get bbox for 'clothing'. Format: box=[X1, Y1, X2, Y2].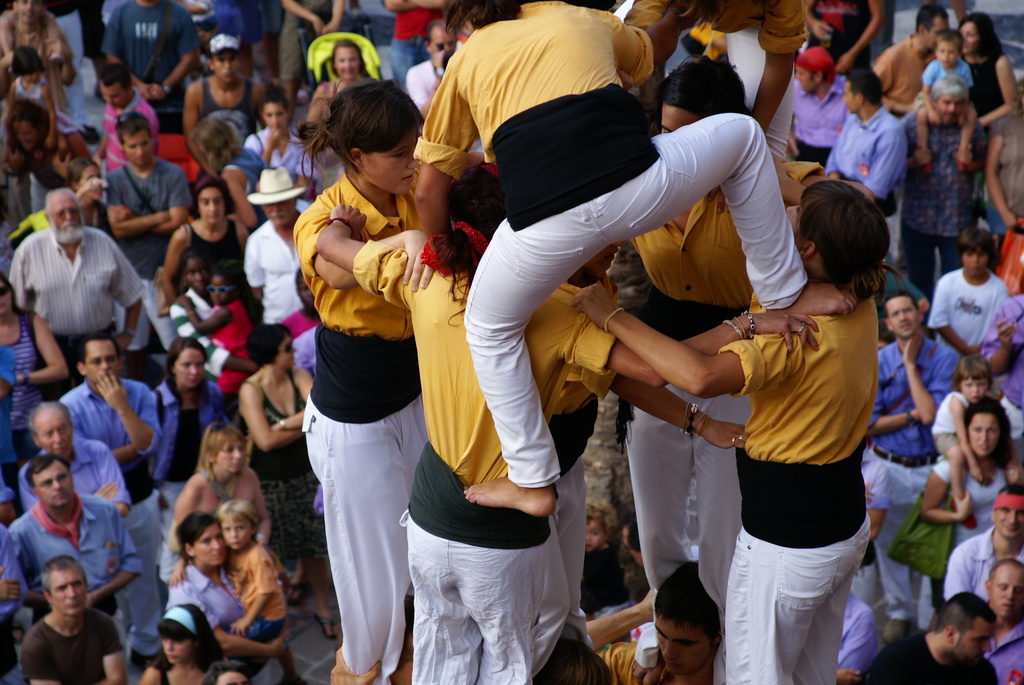
box=[924, 262, 1023, 404].
